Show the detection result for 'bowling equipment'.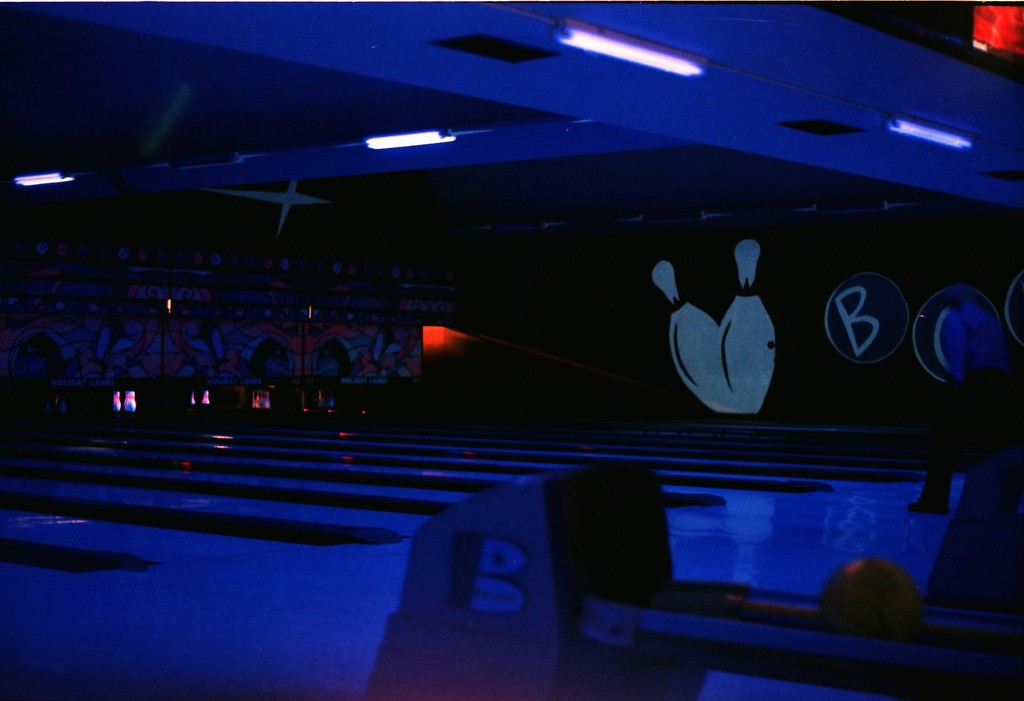
crop(822, 265, 922, 362).
